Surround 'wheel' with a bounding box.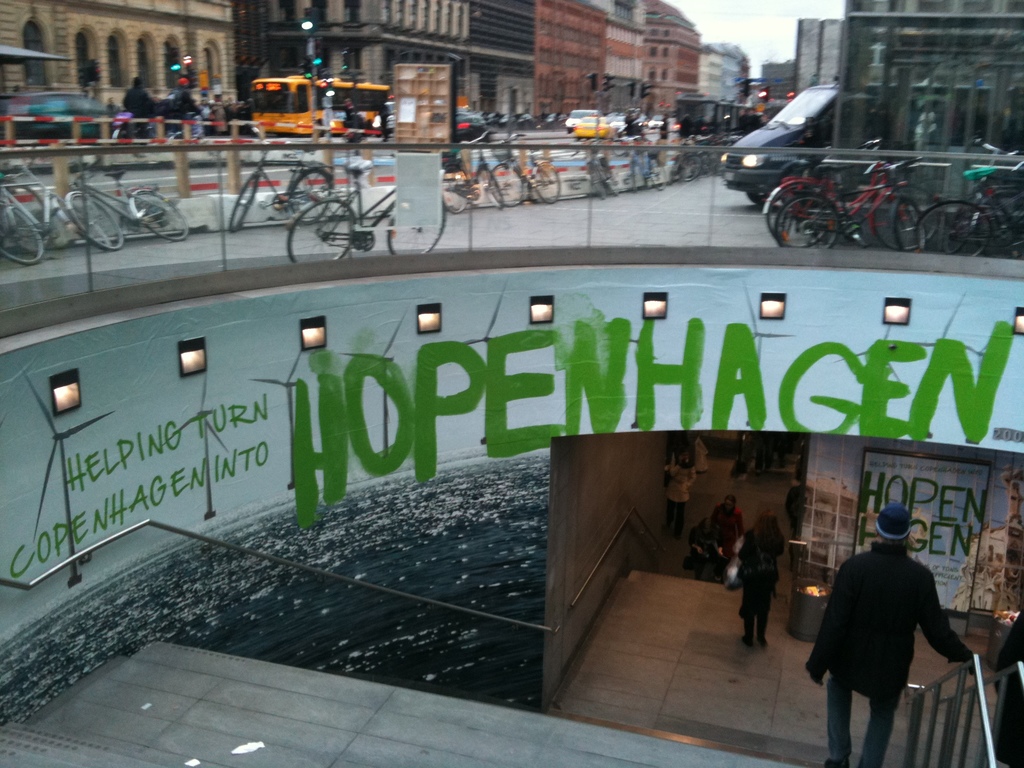
pyautogui.locateOnScreen(0, 198, 45, 269).
